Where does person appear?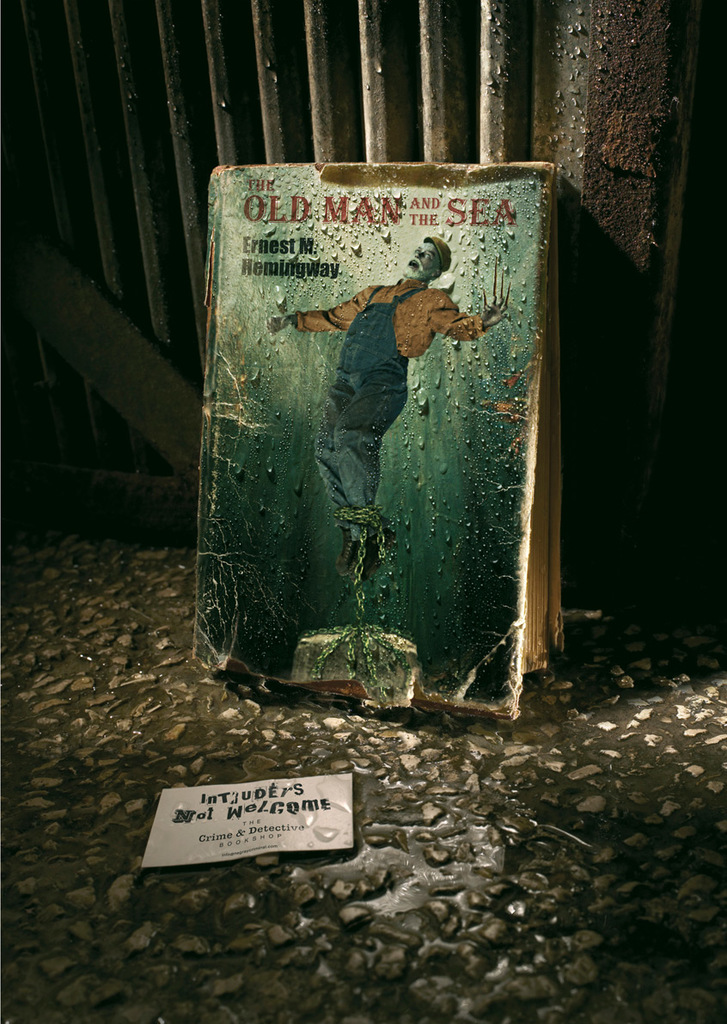
Appears at region(272, 230, 517, 573).
